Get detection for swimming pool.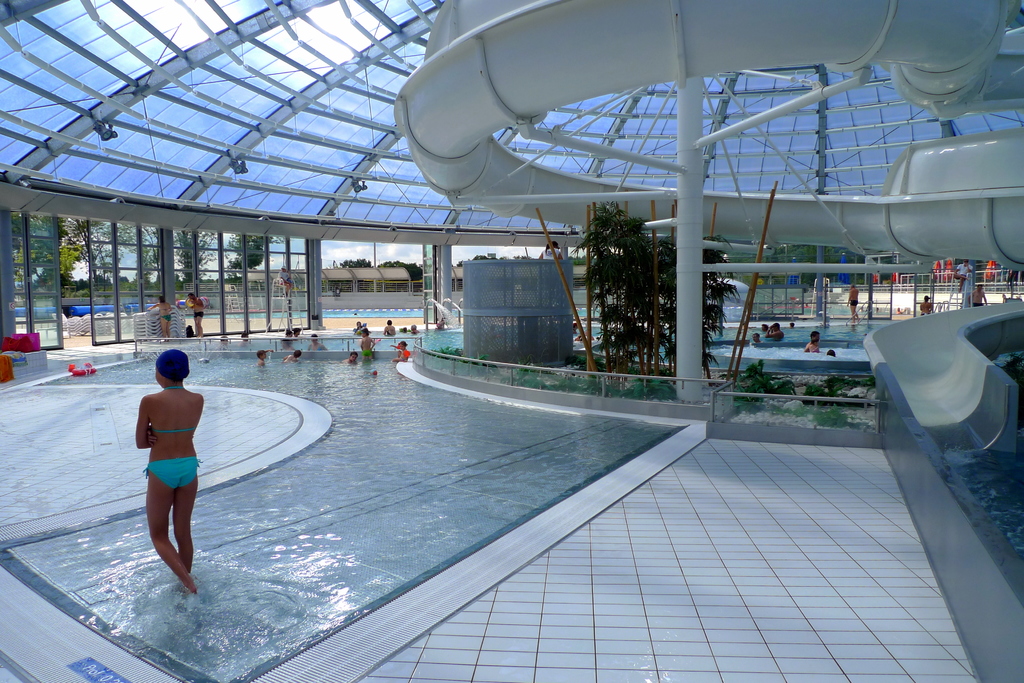
Detection: (69, 342, 701, 576).
